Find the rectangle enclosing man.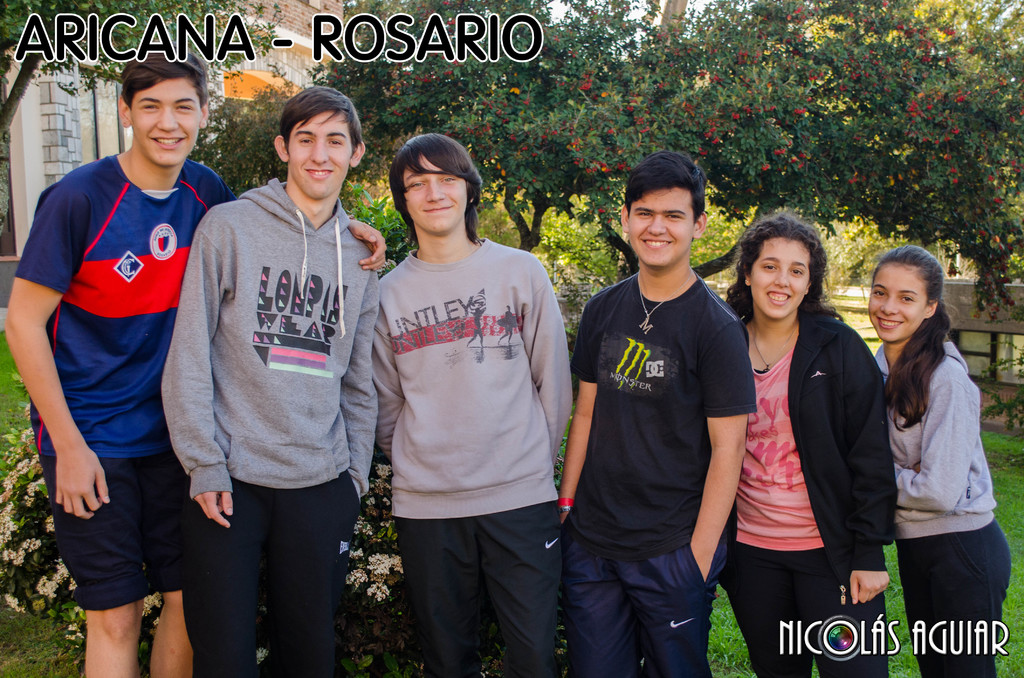
locate(373, 131, 575, 677).
